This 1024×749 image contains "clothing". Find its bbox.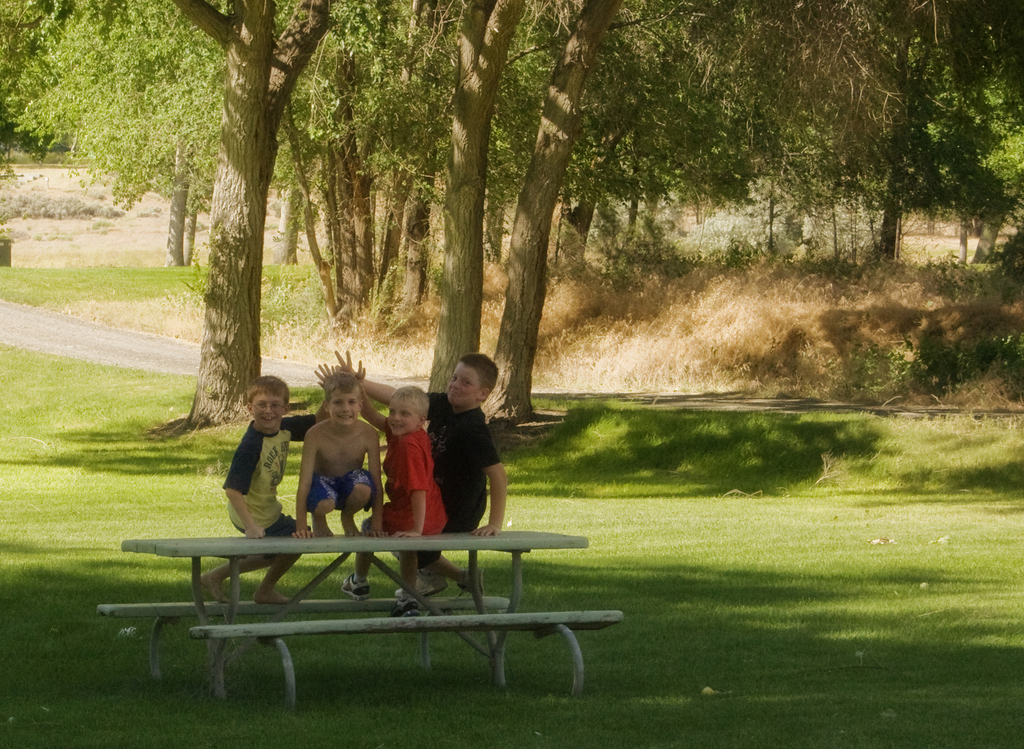
select_region(417, 384, 507, 535).
